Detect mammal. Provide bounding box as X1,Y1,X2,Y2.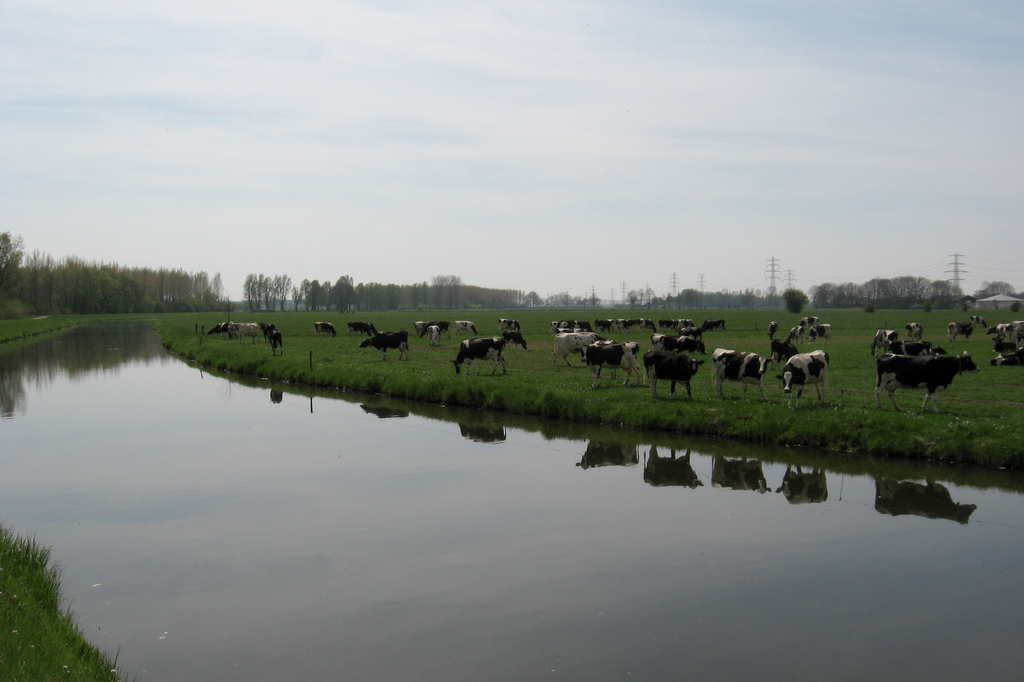
451,337,508,376.
